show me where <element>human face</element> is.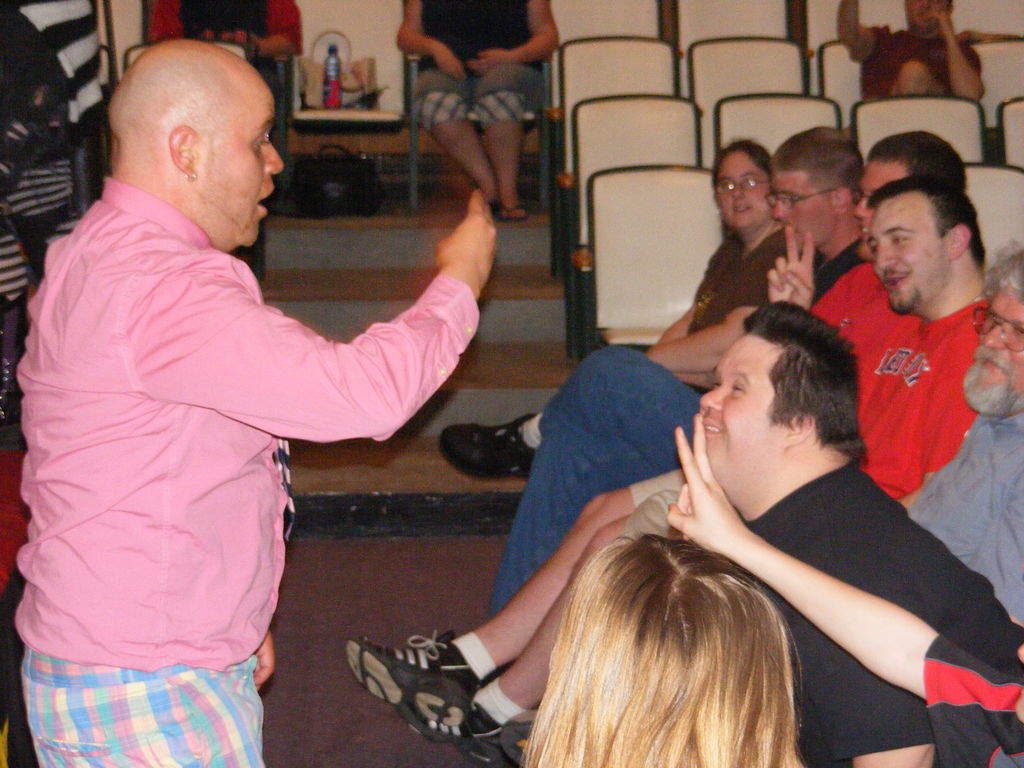
<element>human face</element> is at [left=870, top=207, right=938, bottom=315].
